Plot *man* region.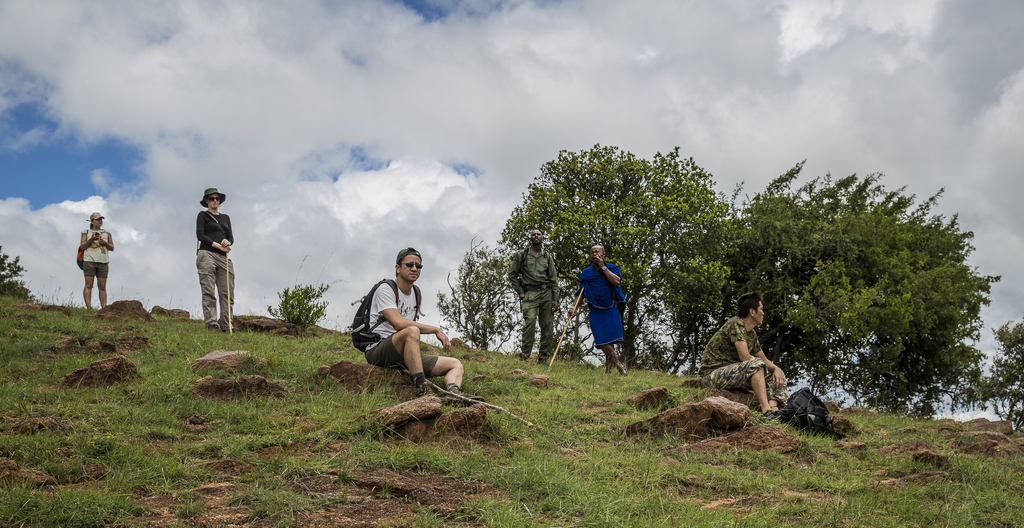
Plotted at <bbox>509, 227, 561, 359</bbox>.
